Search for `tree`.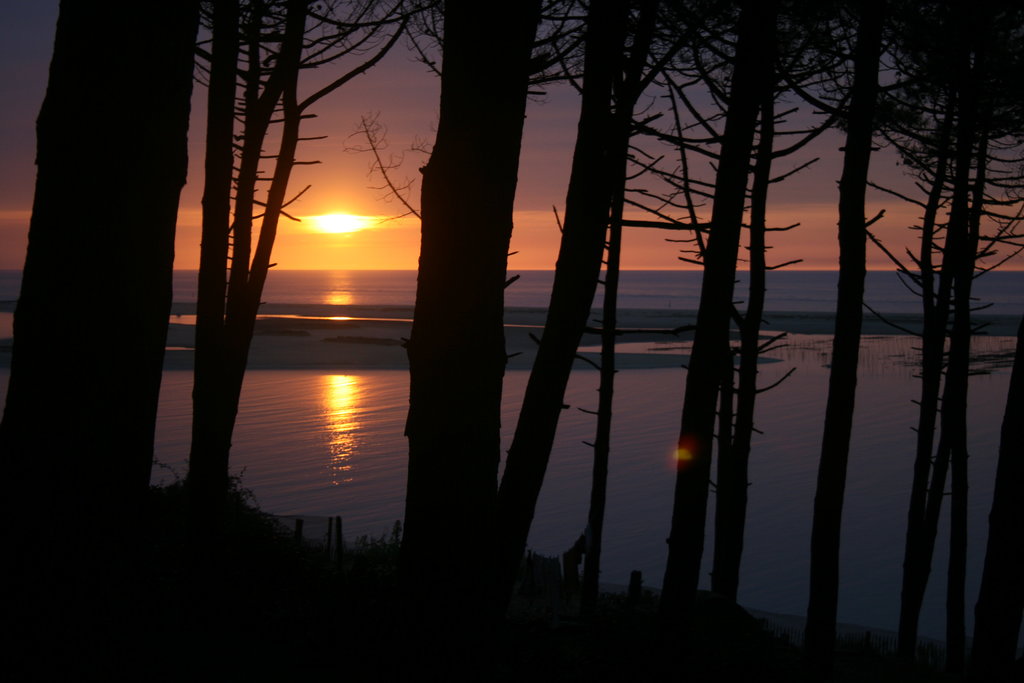
Found at pyautogui.locateOnScreen(194, 0, 248, 498).
